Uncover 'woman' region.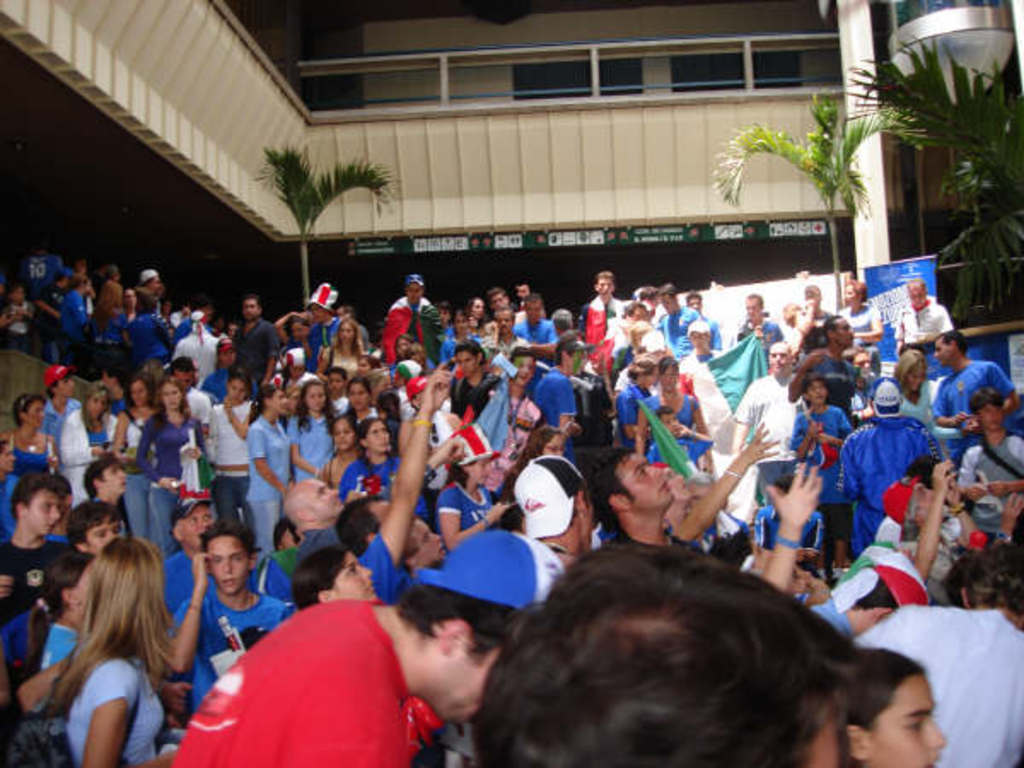
Uncovered: 0/394/61/481.
